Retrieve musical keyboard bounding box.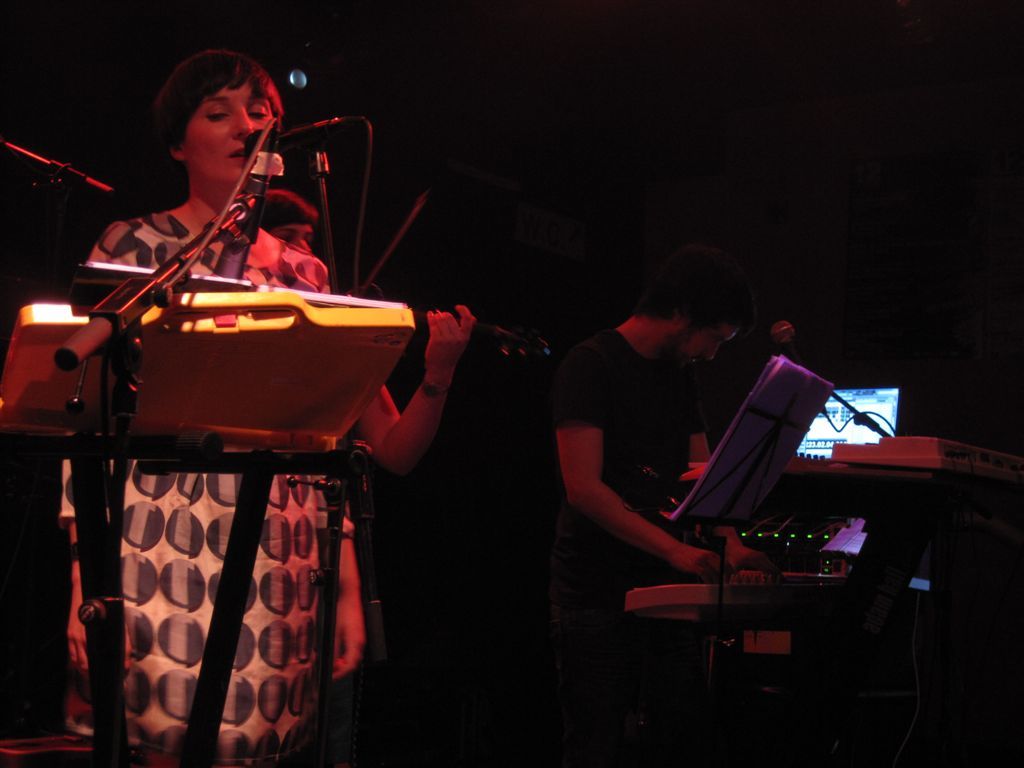
Bounding box: [624,578,838,625].
